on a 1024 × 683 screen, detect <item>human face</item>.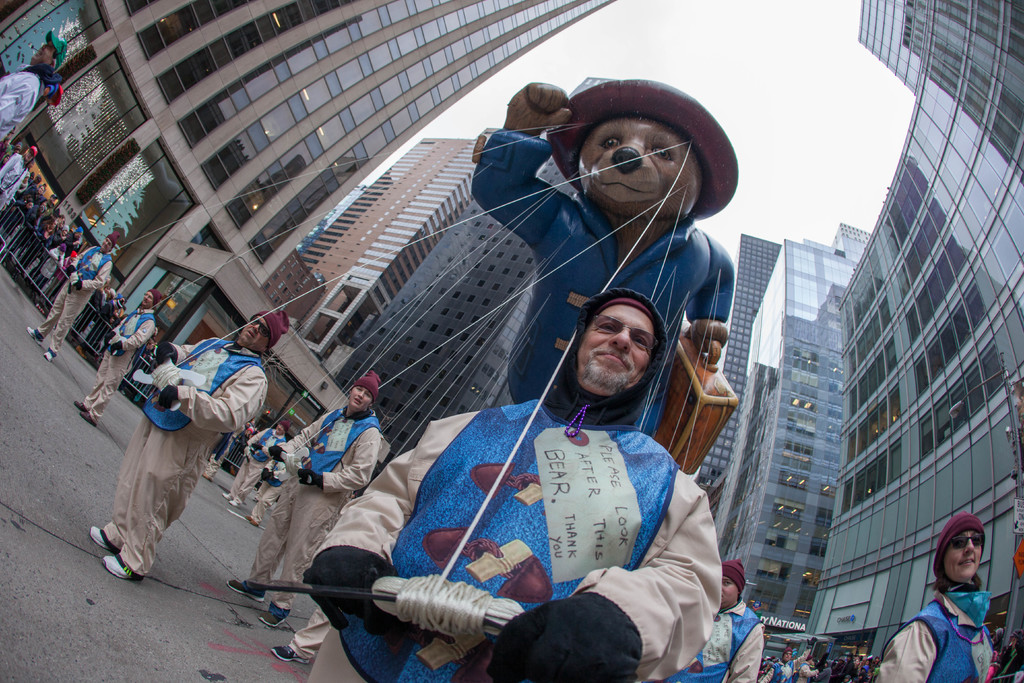
(x1=276, y1=422, x2=284, y2=433).
